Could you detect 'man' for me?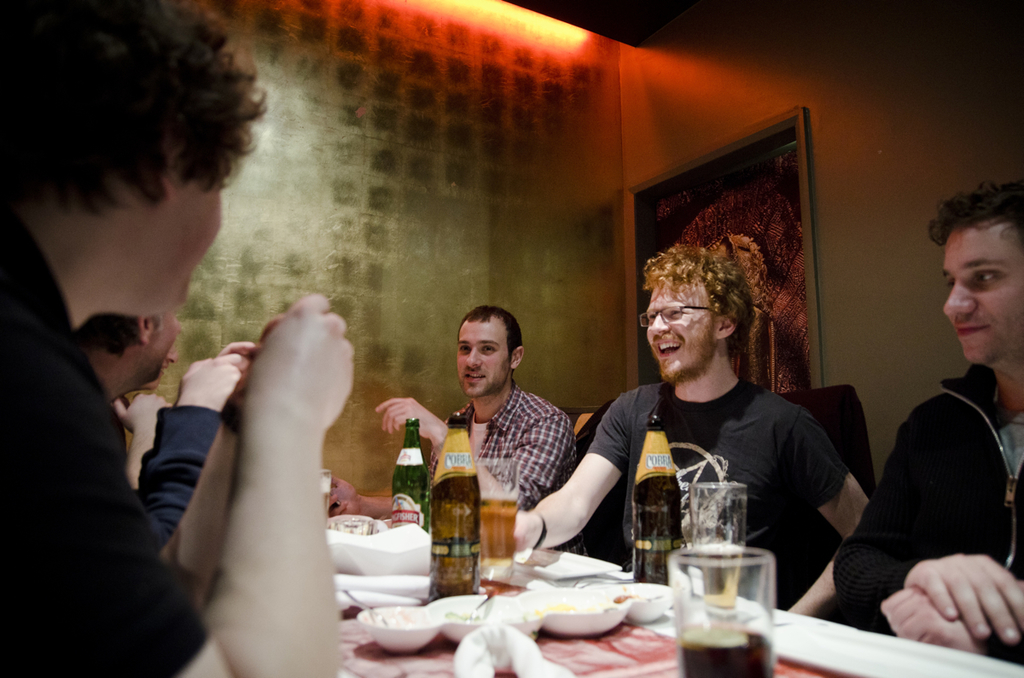
Detection result: select_region(848, 183, 1023, 668).
